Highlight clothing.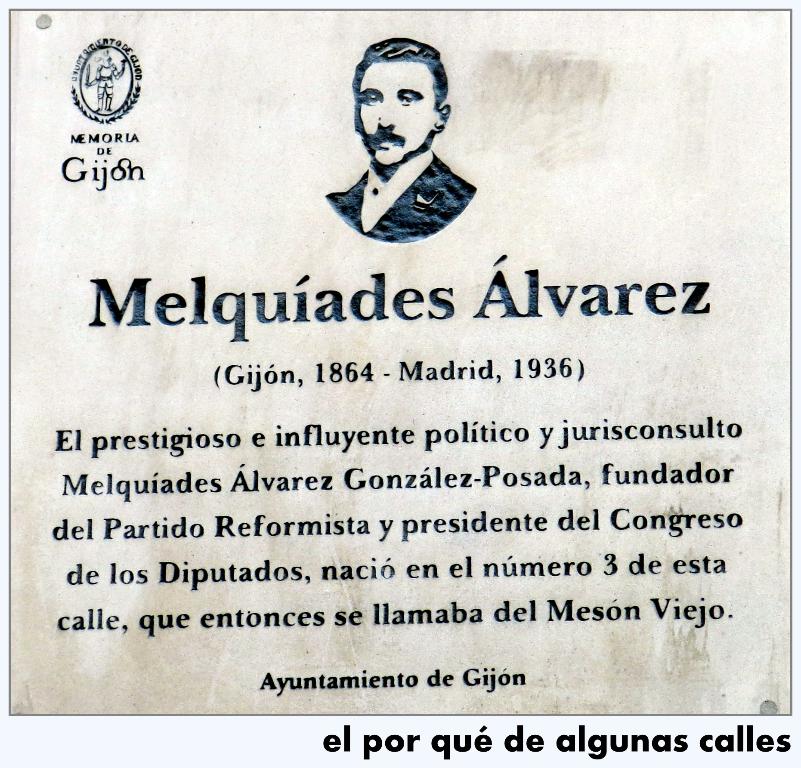
Highlighted region: bbox(314, 116, 479, 211).
